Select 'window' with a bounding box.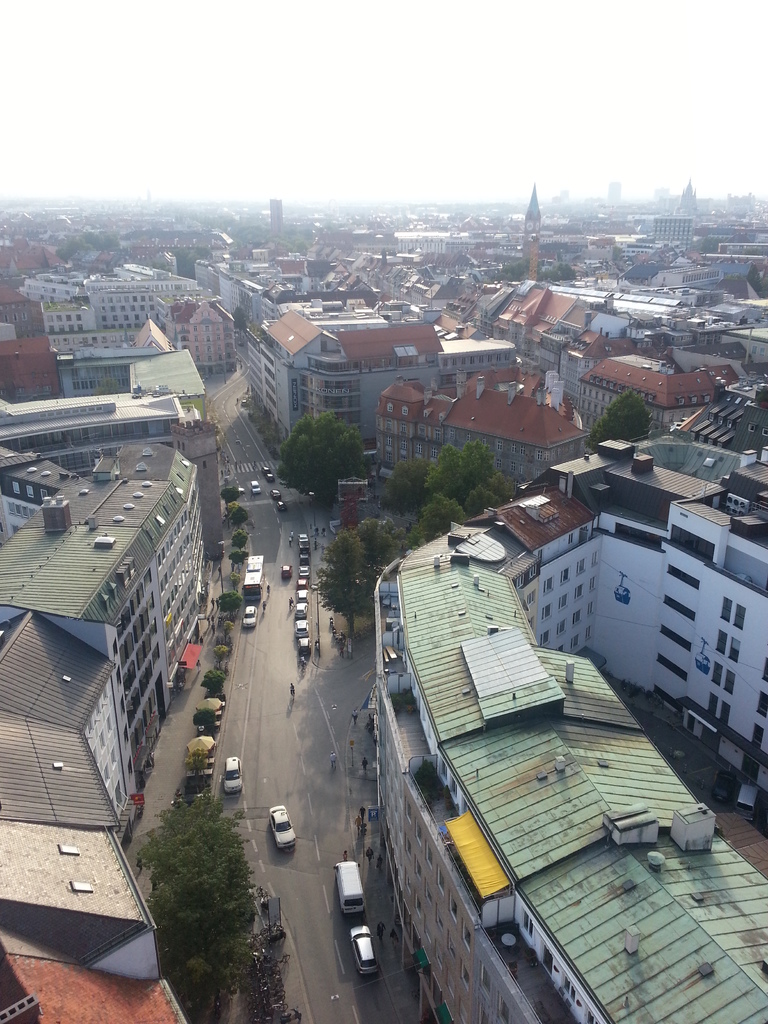
BBox(24, 309, 26, 321).
